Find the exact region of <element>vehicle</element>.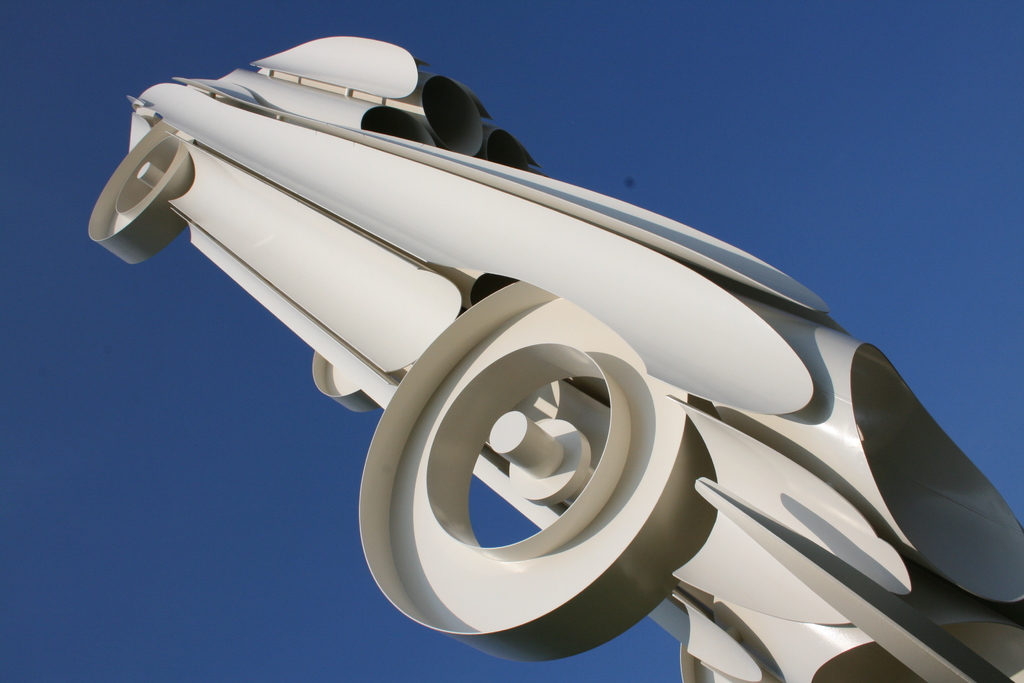
Exact region: <bbox>85, 32, 1023, 682</bbox>.
